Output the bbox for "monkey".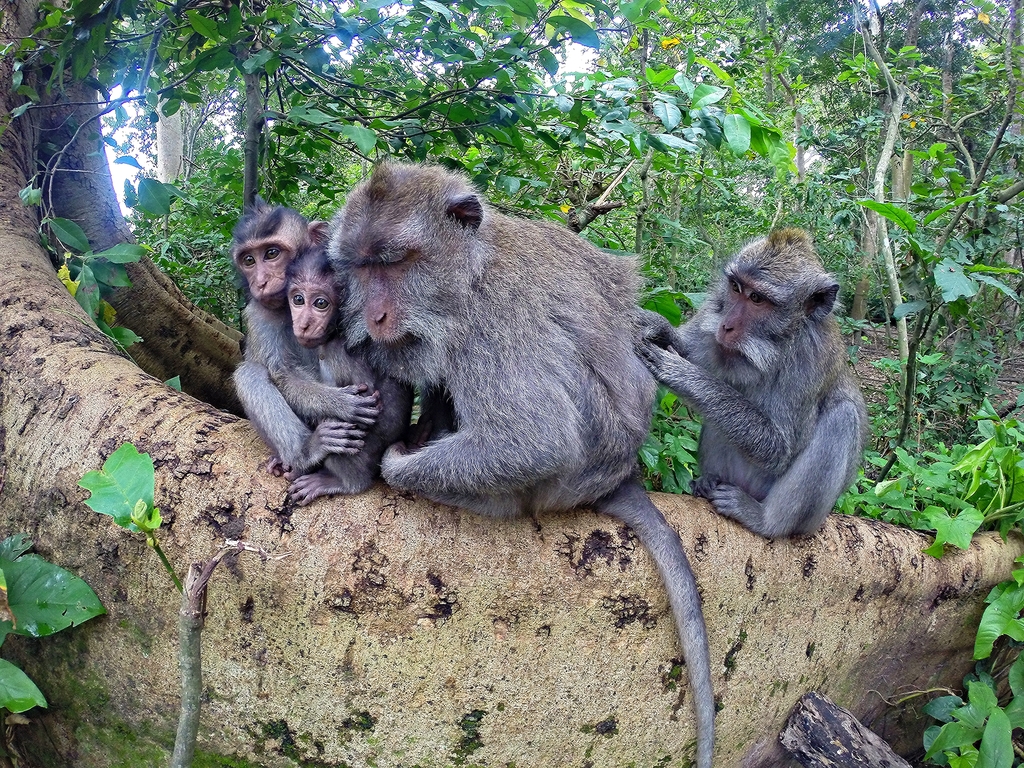
left=338, top=166, right=715, bottom=767.
